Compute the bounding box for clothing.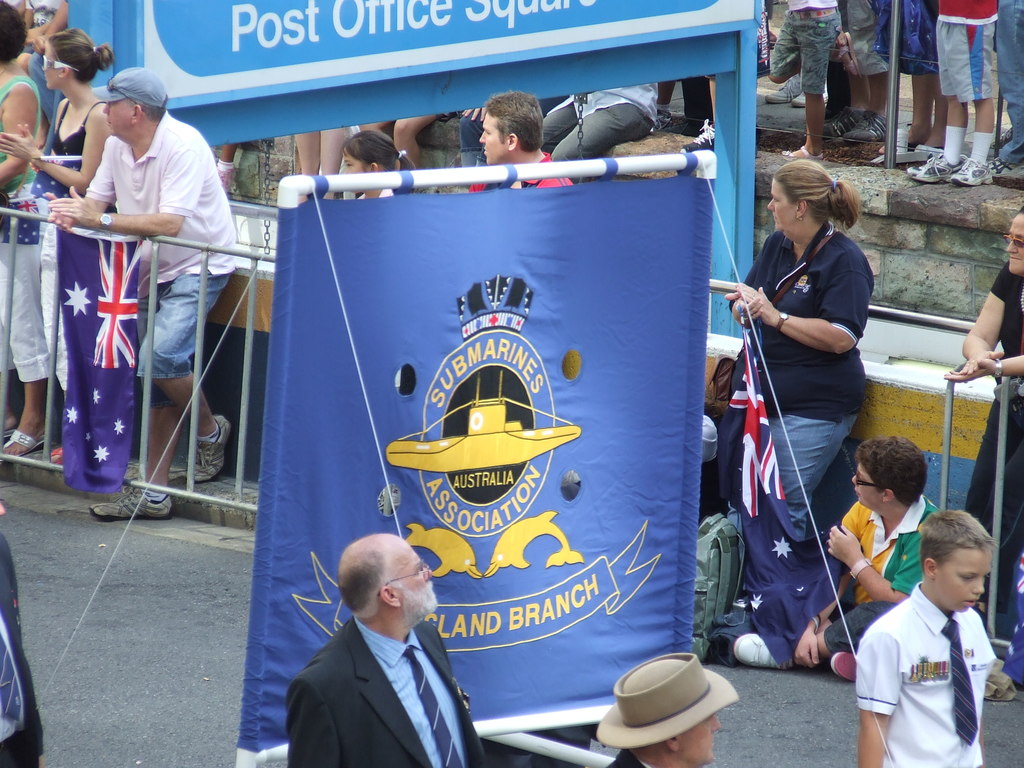
pyautogui.locateOnScreen(550, 76, 666, 182).
